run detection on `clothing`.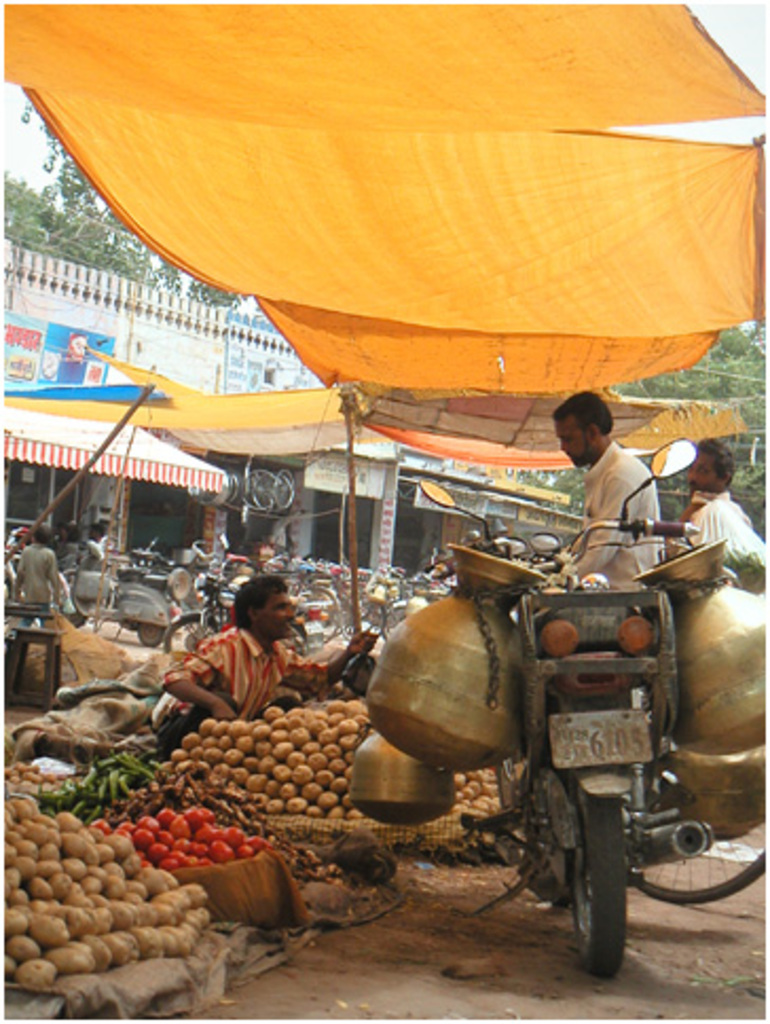
Result: {"left": 671, "top": 487, "right": 743, "bottom": 548}.
